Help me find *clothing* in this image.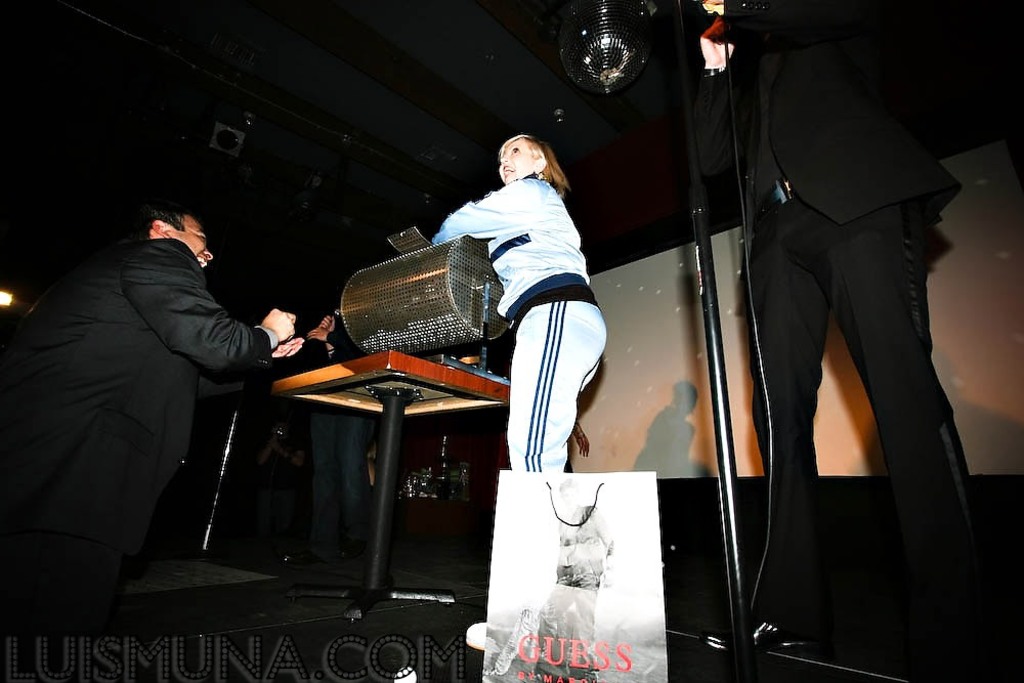
Found it: 435/134/608/445.
